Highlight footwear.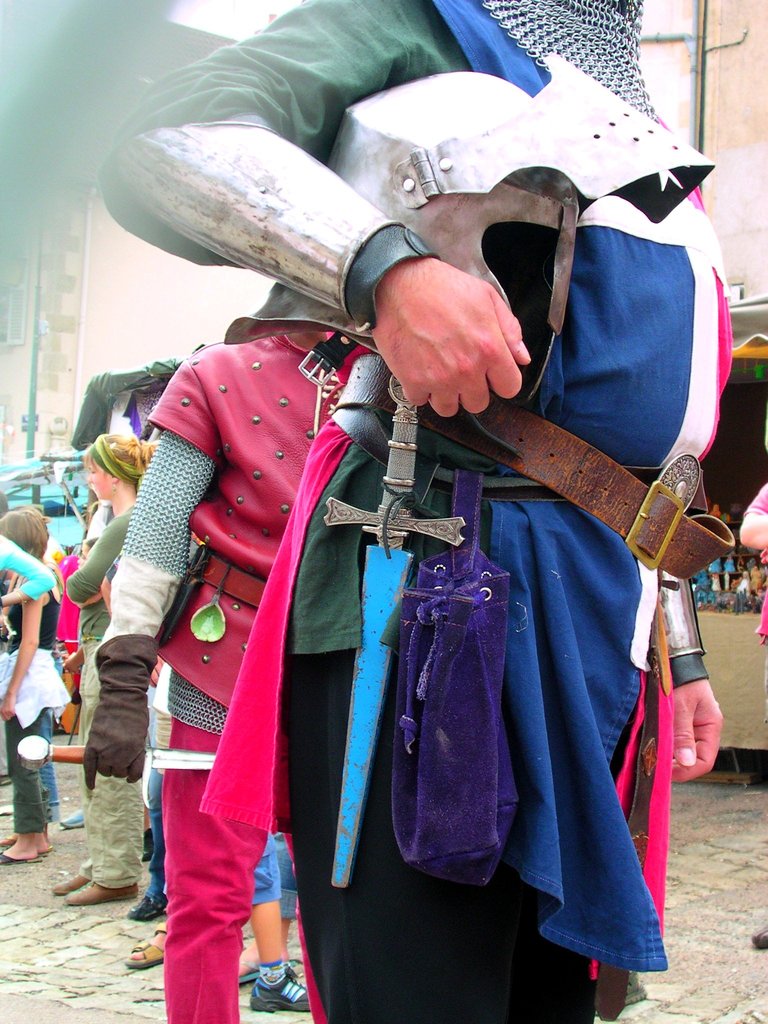
Highlighted region: Rect(0, 854, 28, 865).
